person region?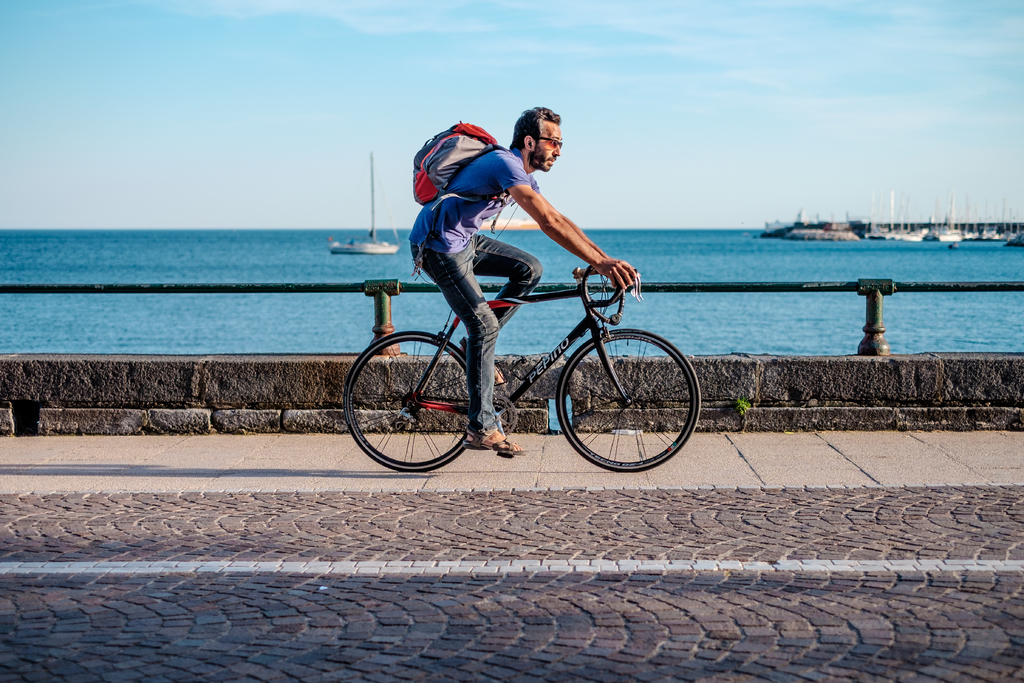
x1=375 y1=123 x2=627 y2=393
